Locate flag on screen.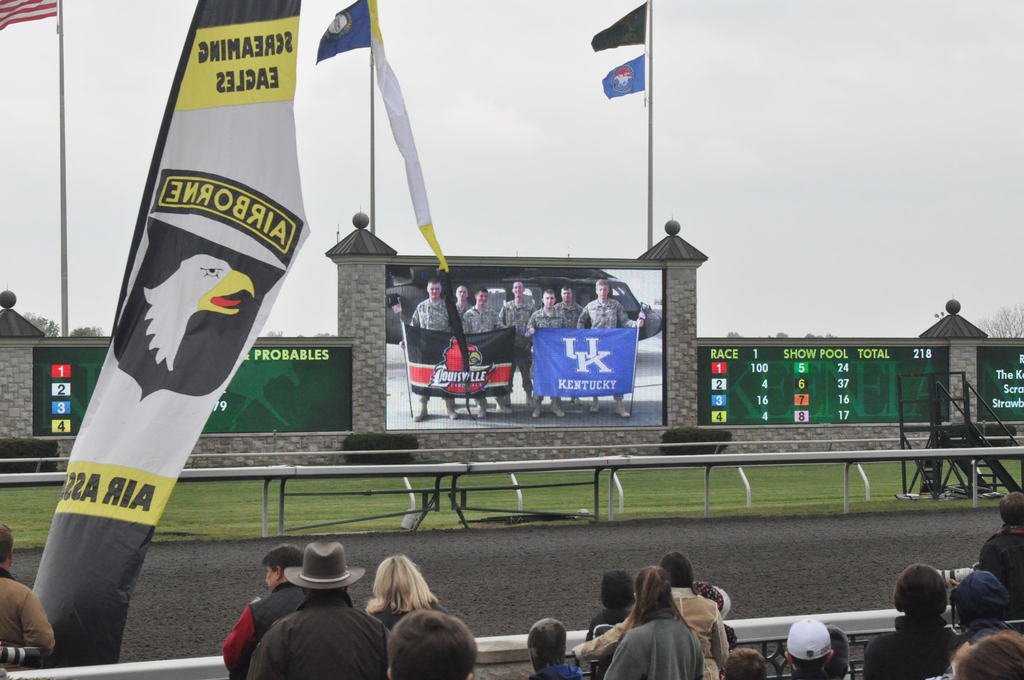
On screen at crop(579, 0, 658, 49).
